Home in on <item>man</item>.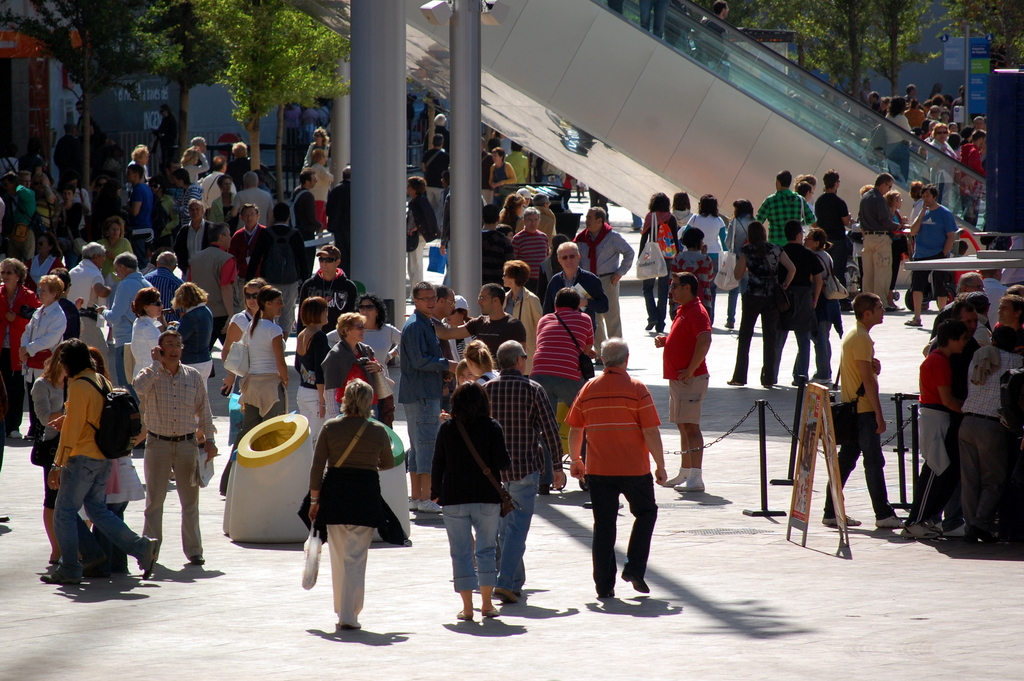
Homed in at crop(701, 0, 731, 76).
